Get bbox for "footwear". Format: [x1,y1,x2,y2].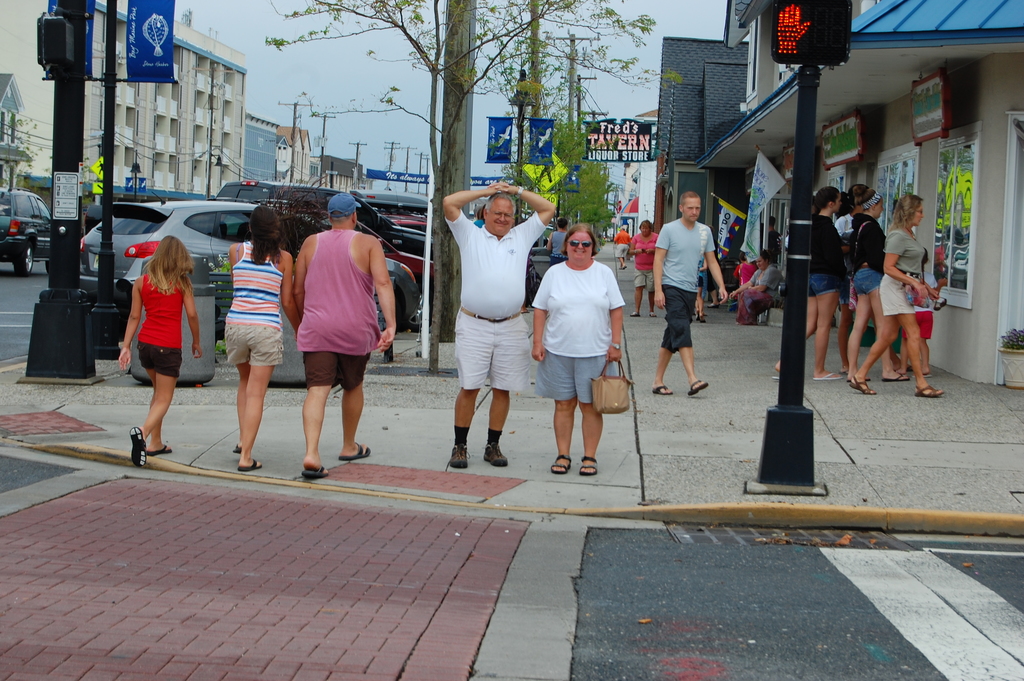
[234,450,262,472].
